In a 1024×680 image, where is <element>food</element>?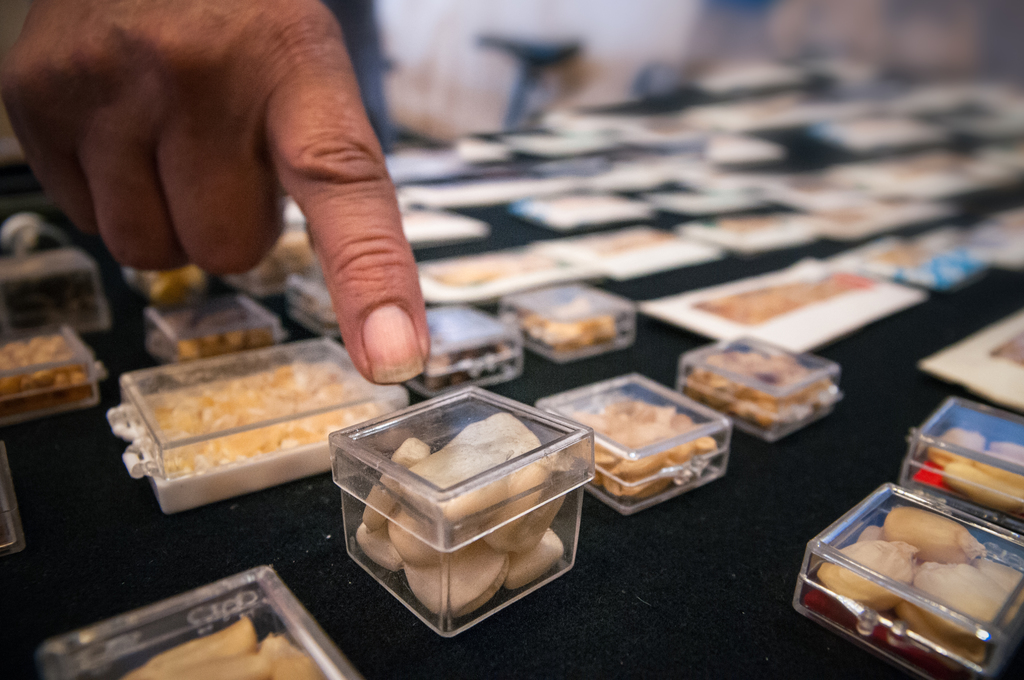
x1=913 y1=426 x2=1023 y2=513.
